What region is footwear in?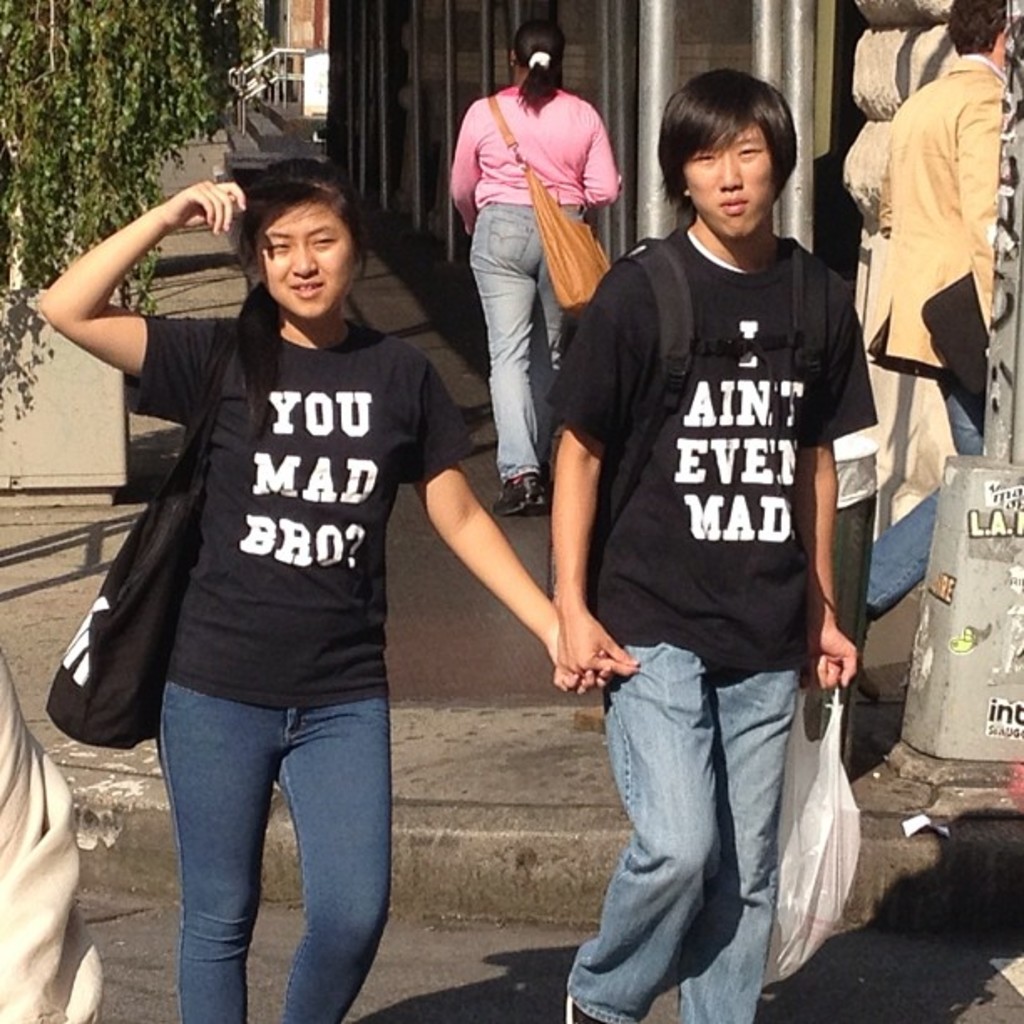
x1=490 y1=468 x2=550 y2=519.
